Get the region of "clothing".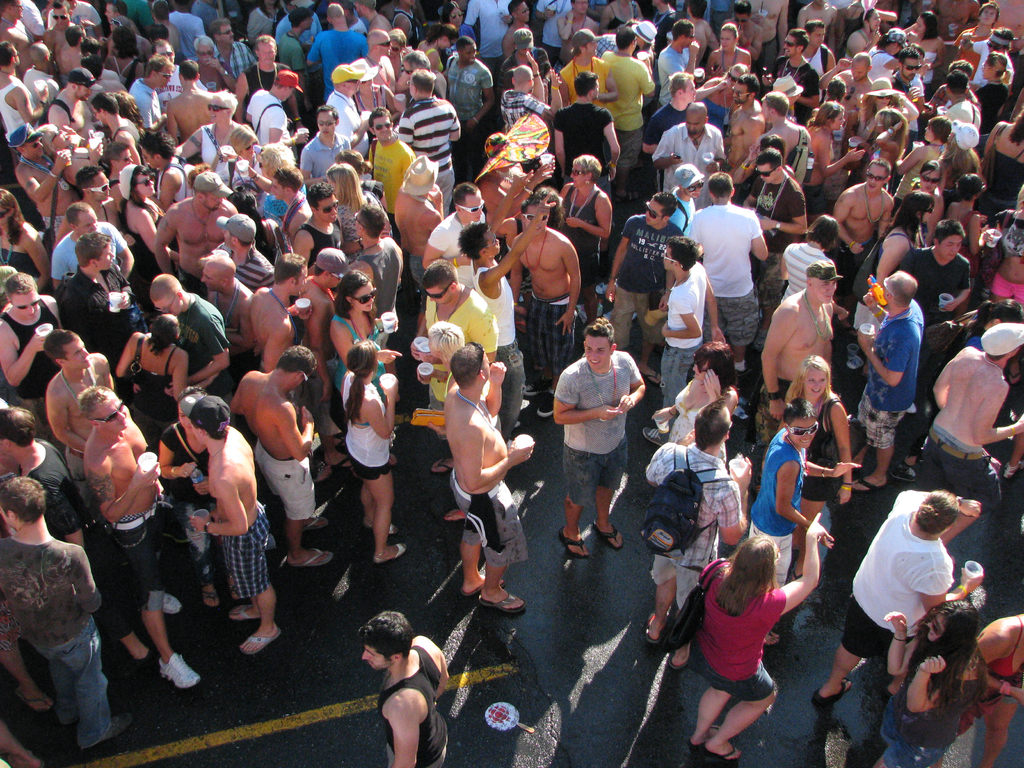
detection(175, 298, 228, 373).
